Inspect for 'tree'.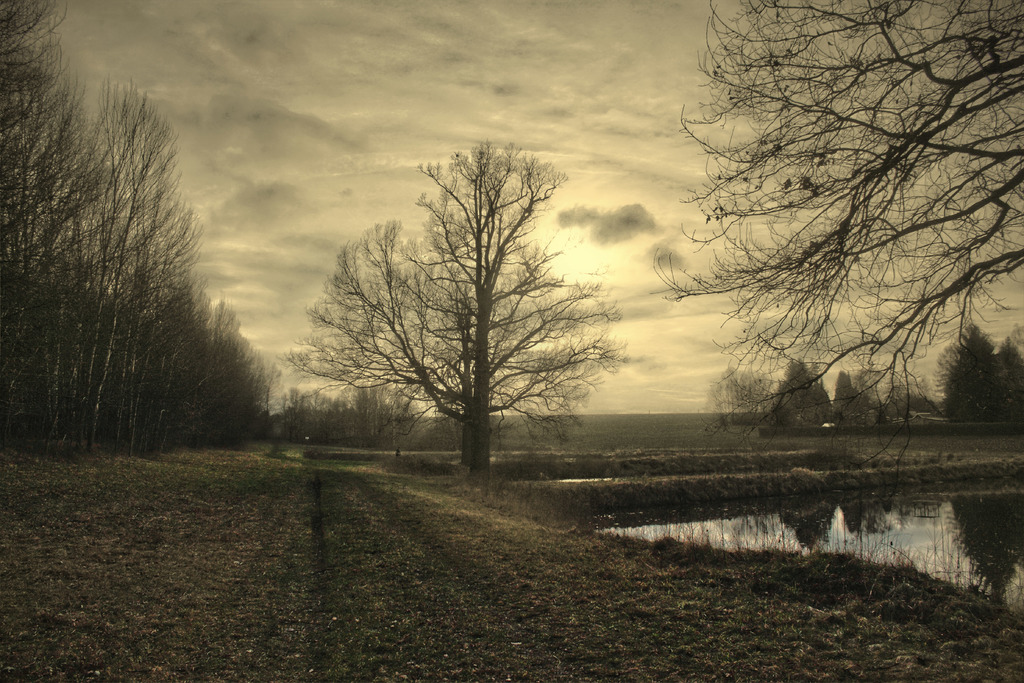
Inspection: detection(644, 0, 1023, 568).
